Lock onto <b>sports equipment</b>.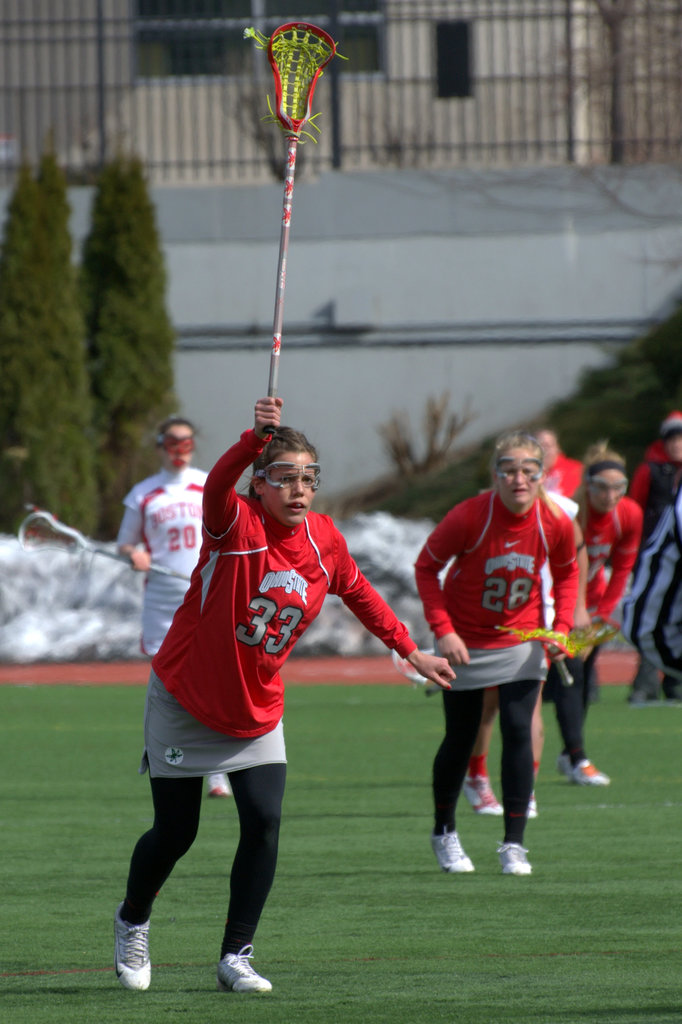
Locked: [516, 627, 575, 691].
